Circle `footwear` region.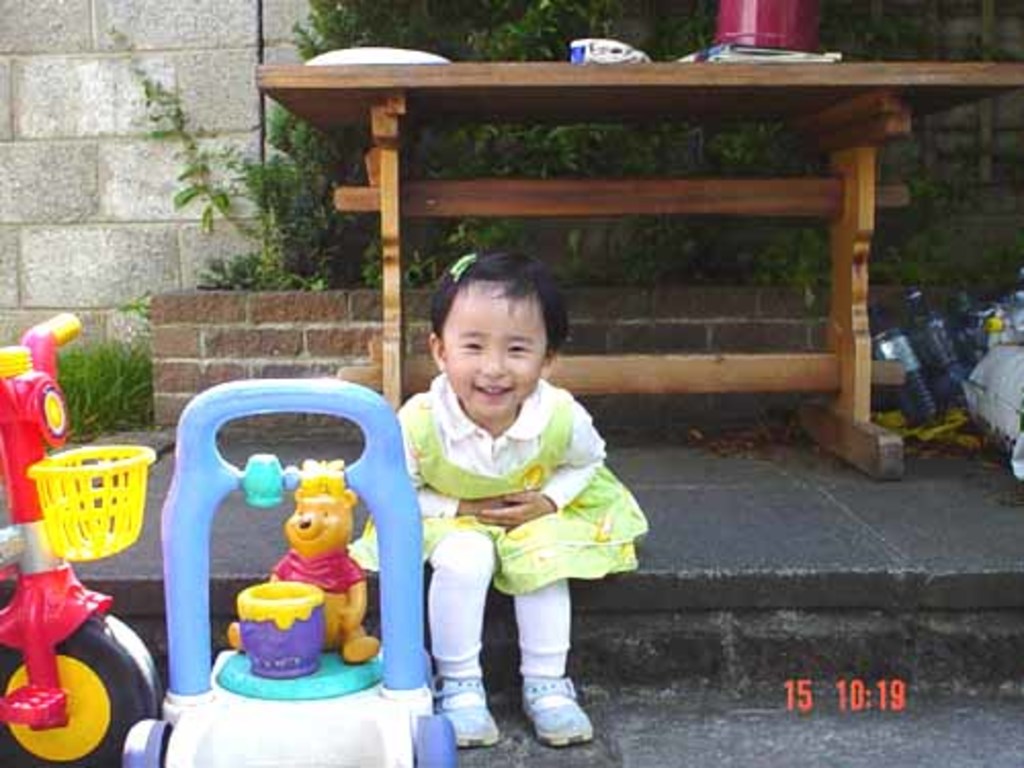
Region: locate(436, 672, 498, 748).
